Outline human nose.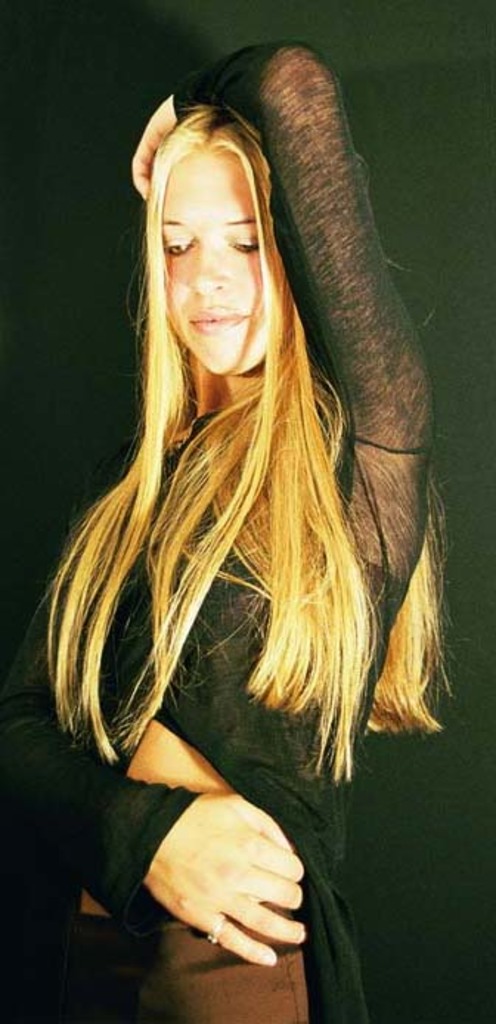
Outline: 186 243 232 291.
